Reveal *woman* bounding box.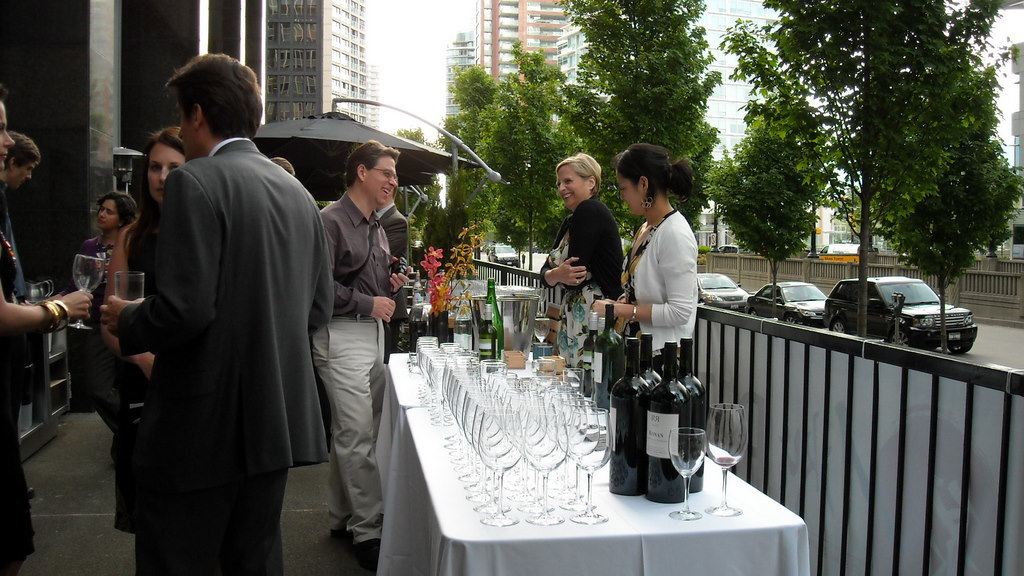
Revealed: box=[102, 127, 194, 575].
